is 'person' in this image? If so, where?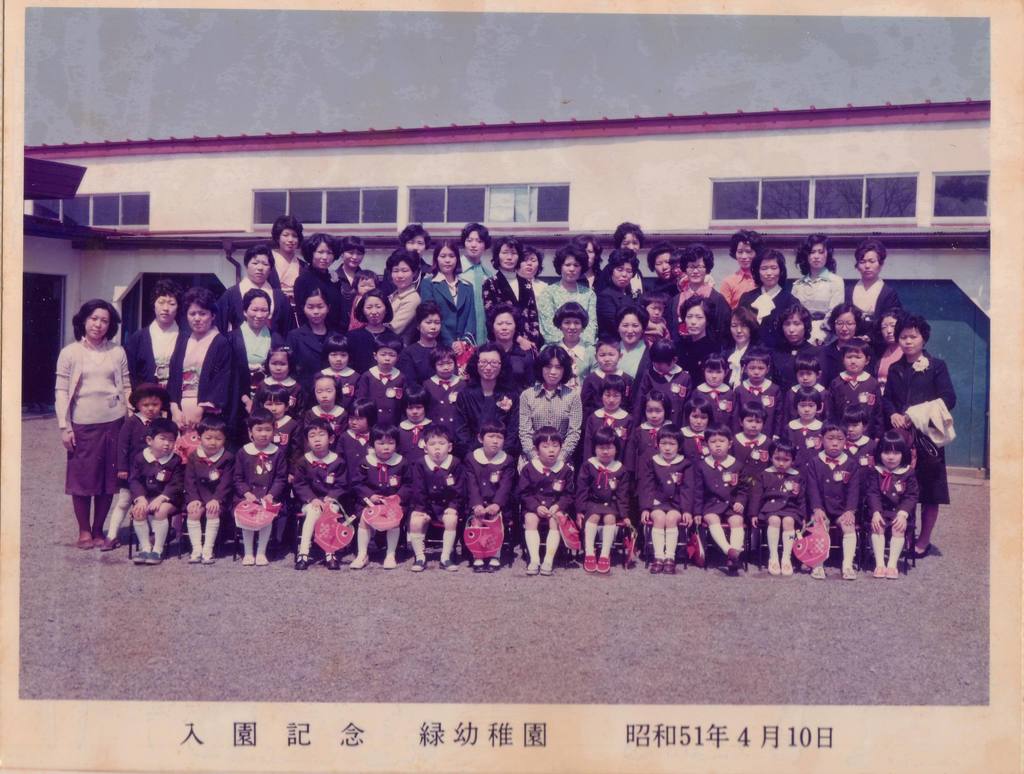
Yes, at <box>754,441,807,575</box>.
